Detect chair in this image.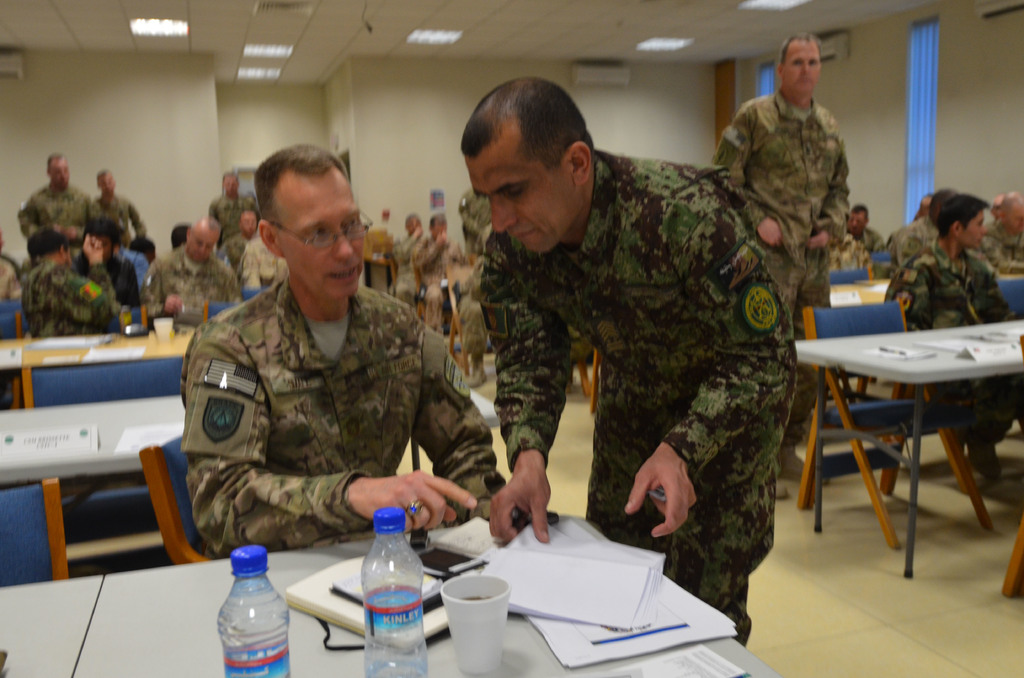
Detection: 0, 472, 68, 586.
